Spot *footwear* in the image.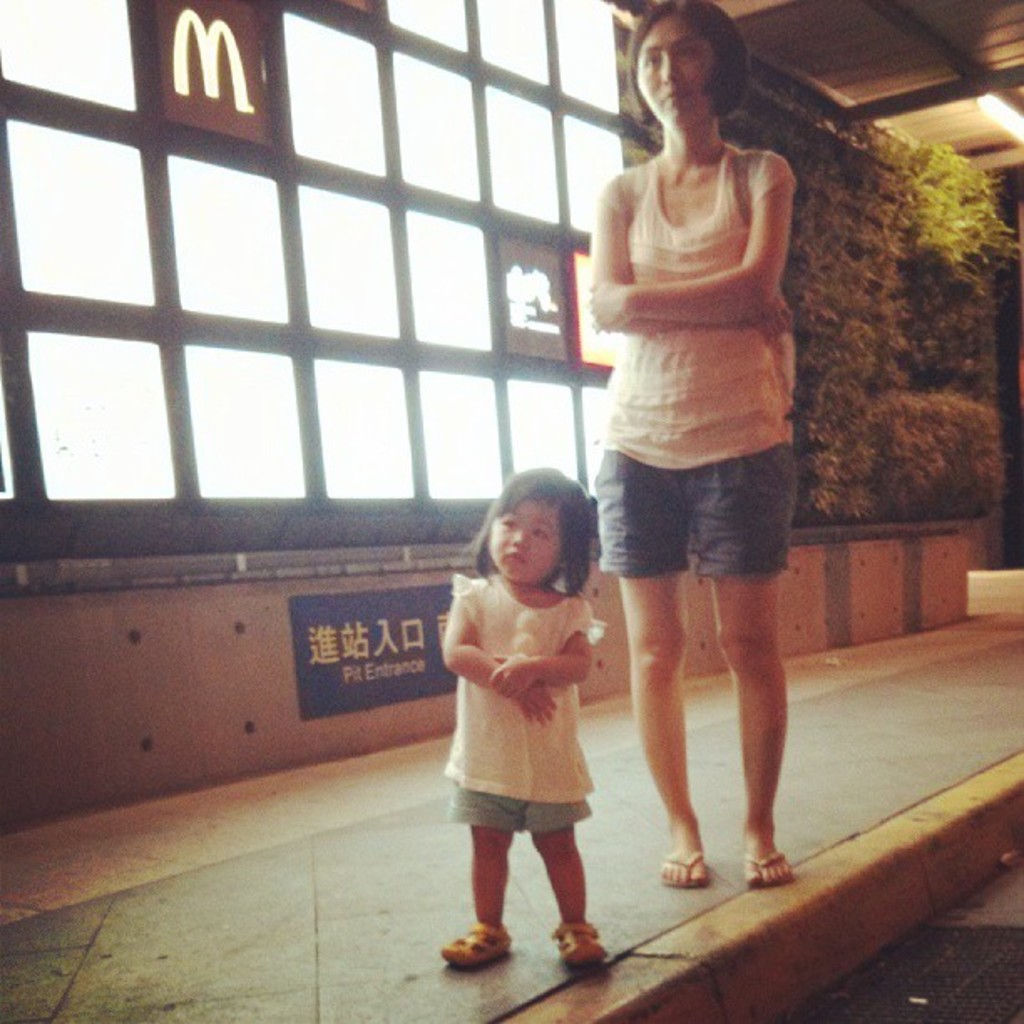
*footwear* found at crop(741, 845, 793, 885).
